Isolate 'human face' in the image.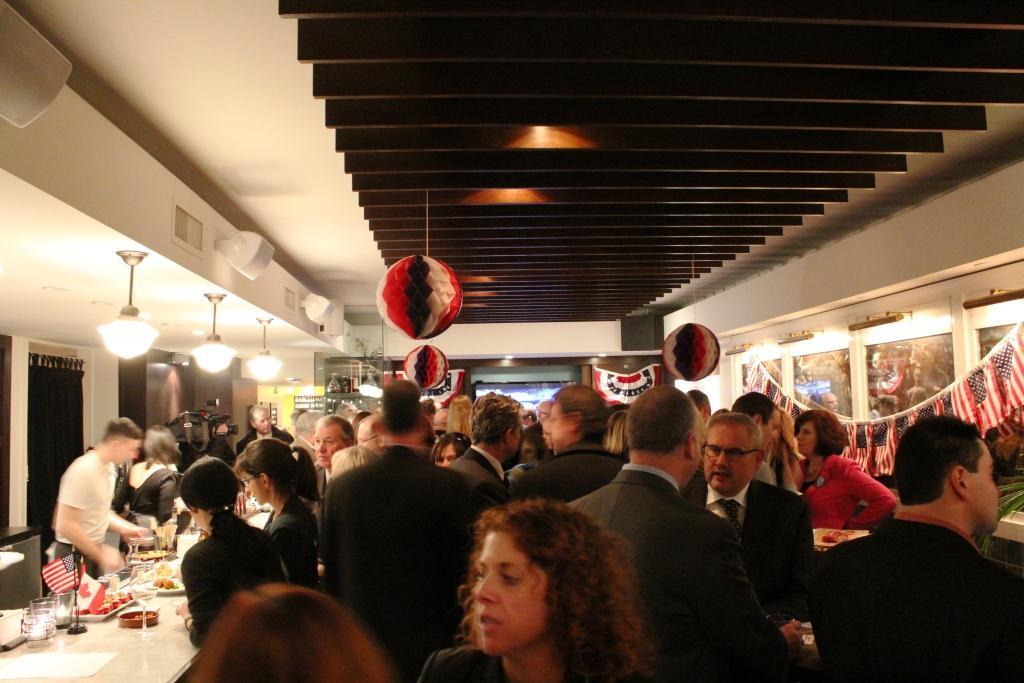
Isolated region: 468,528,551,661.
